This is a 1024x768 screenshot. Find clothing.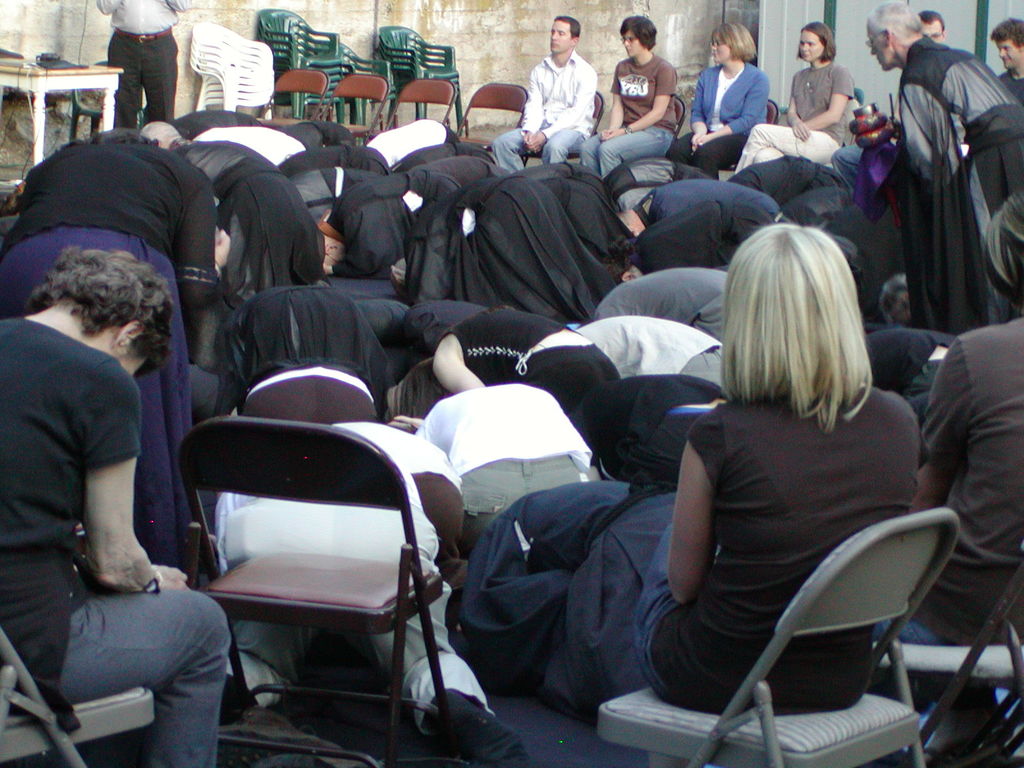
Bounding box: Rect(163, 130, 324, 376).
